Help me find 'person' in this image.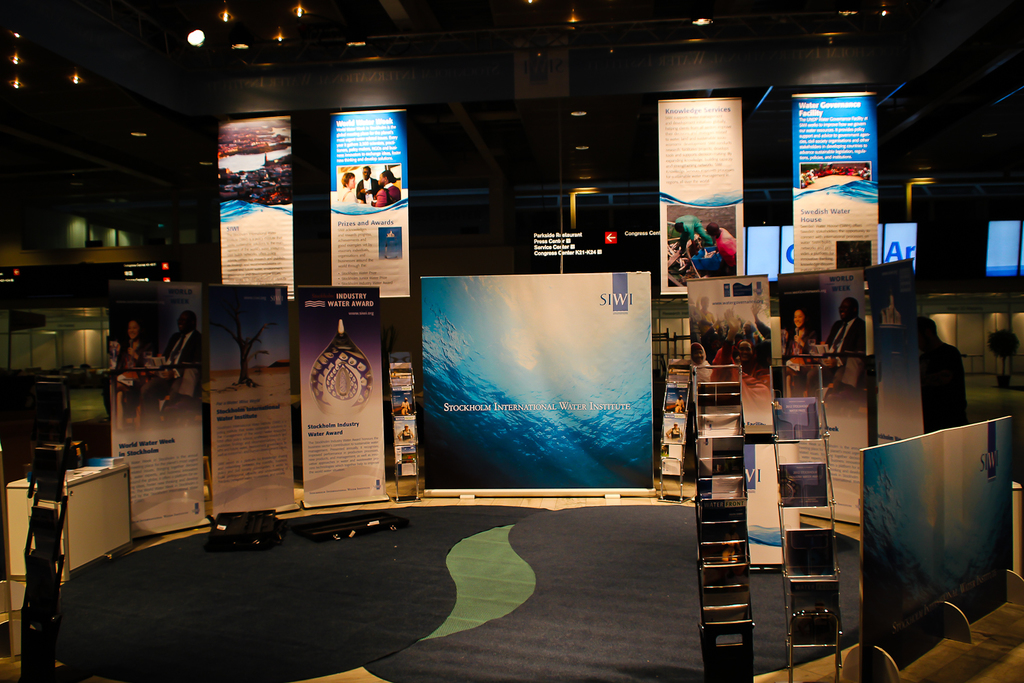
Found it: detection(788, 299, 836, 408).
